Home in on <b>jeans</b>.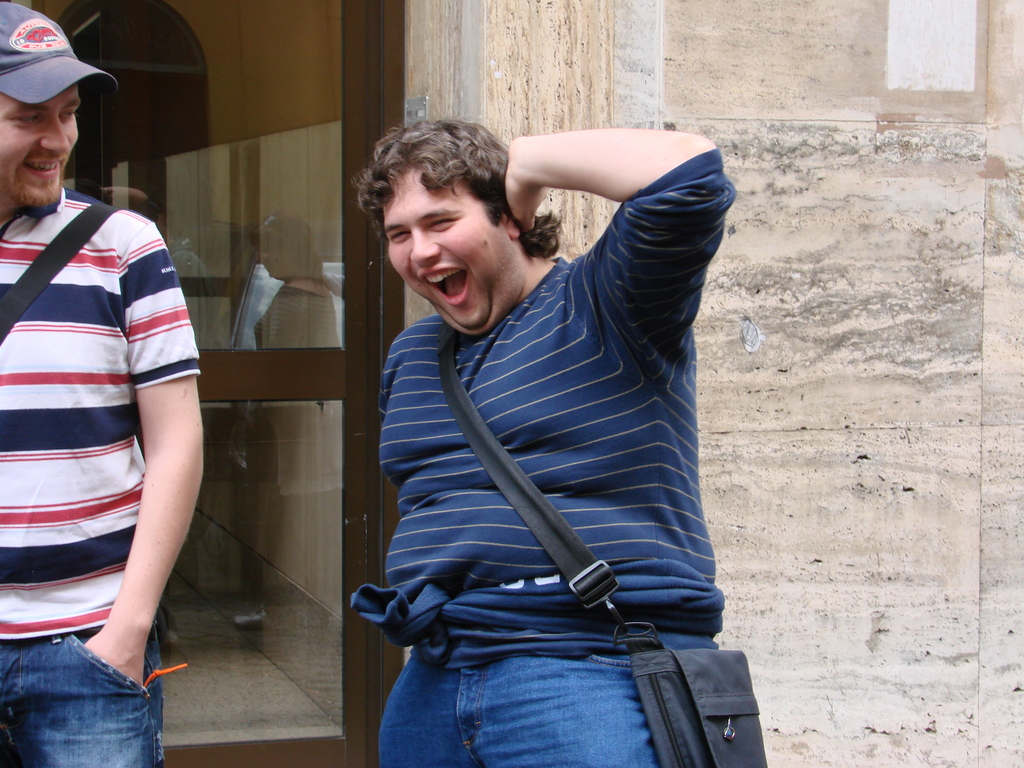
Homed in at [x1=369, y1=646, x2=719, y2=767].
